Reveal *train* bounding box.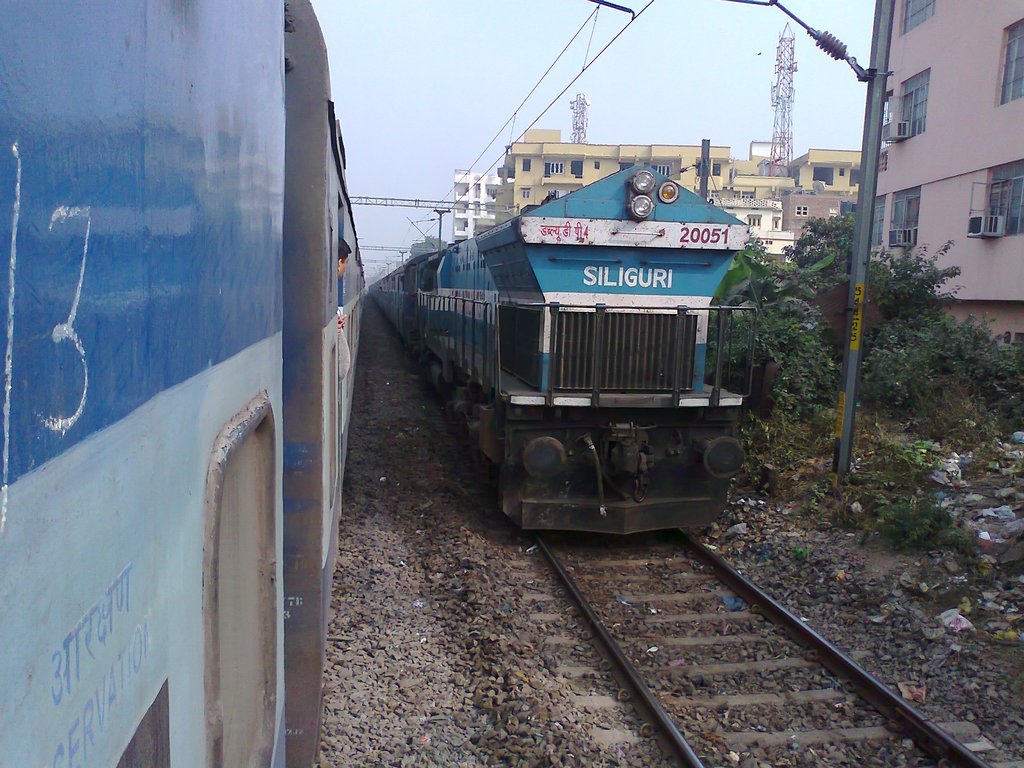
Revealed: Rect(0, 0, 366, 767).
